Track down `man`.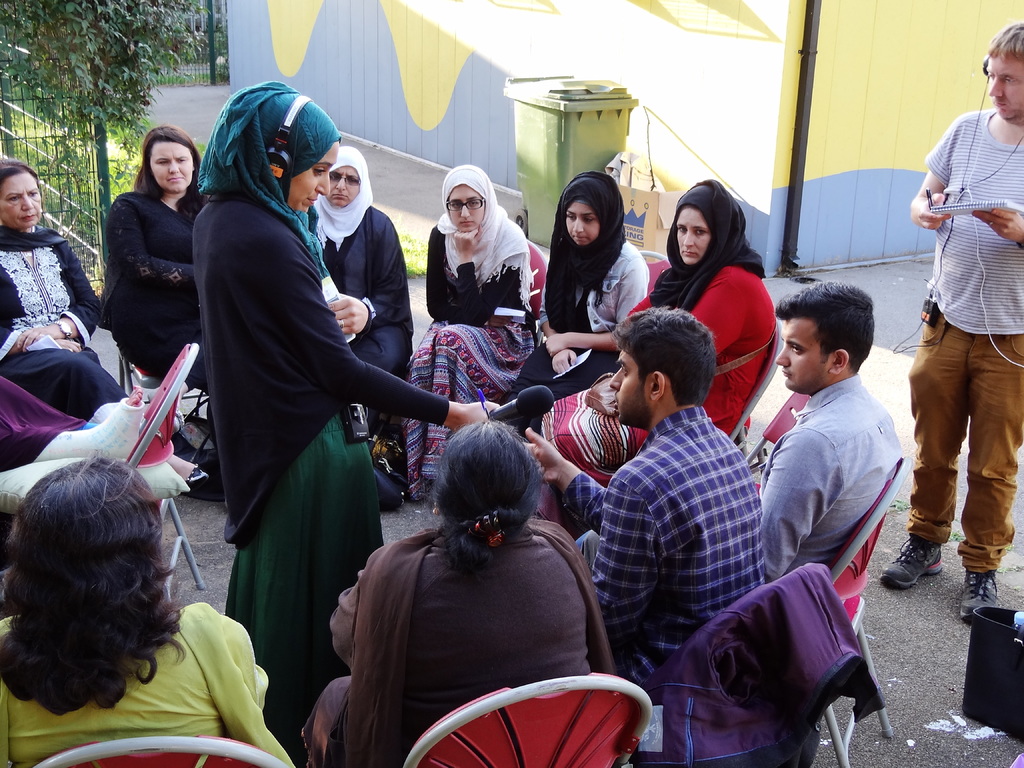
Tracked to x1=758, y1=283, x2=920, y2=577.
